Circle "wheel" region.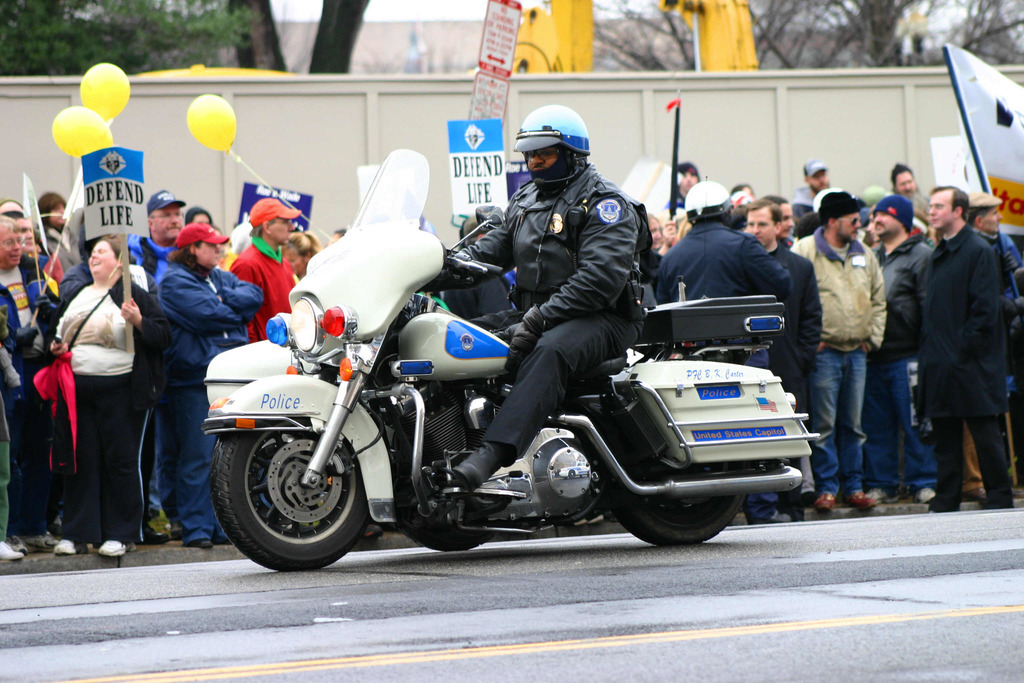
Region: (402, 498, 511, 552).
